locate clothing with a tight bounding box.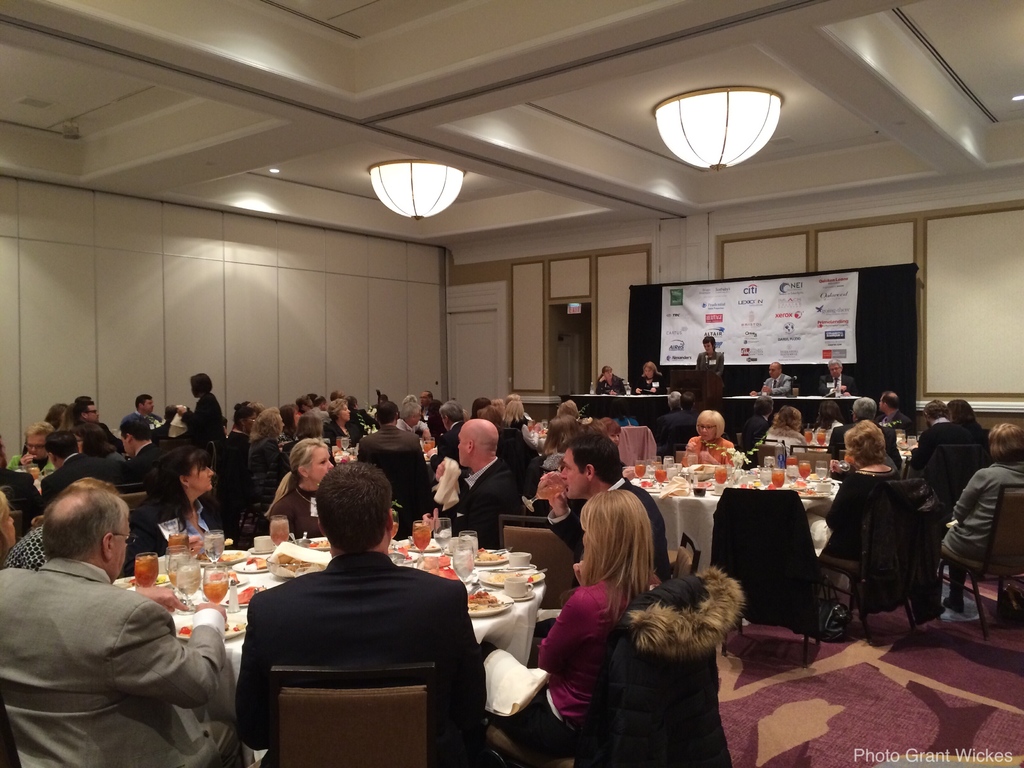
box=[498, 575, 654, 767].
